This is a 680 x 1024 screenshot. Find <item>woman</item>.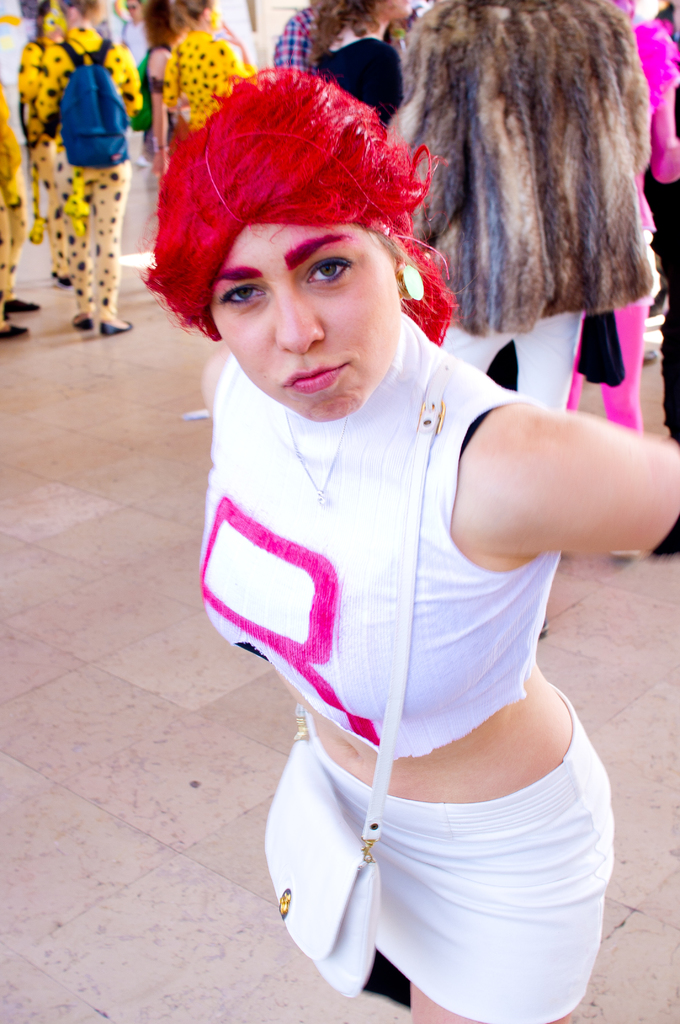
Bounding box: region(147, 74, 619, 1020).
